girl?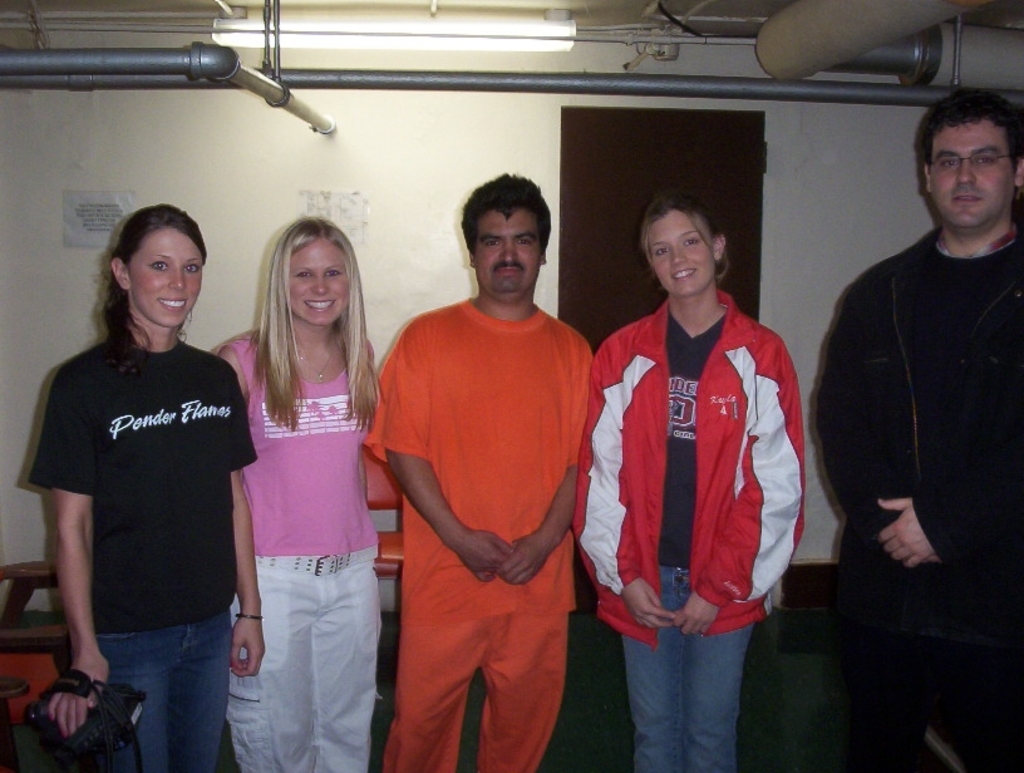
bbox(33, 206, 265, 772)
